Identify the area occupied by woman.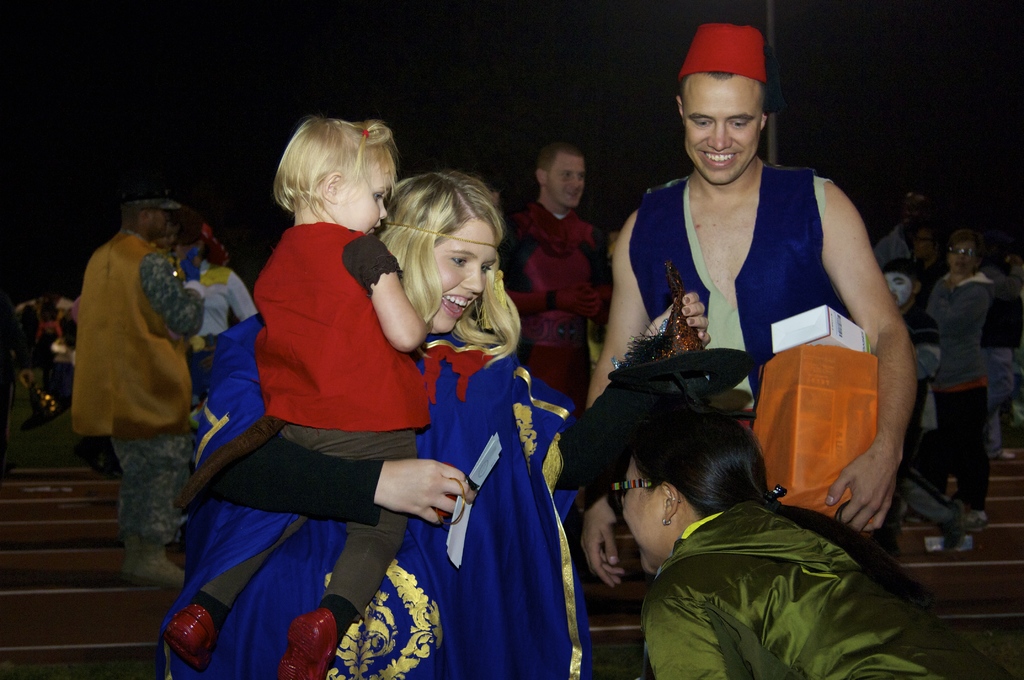
Area: [918, 231, 1014, 525].
